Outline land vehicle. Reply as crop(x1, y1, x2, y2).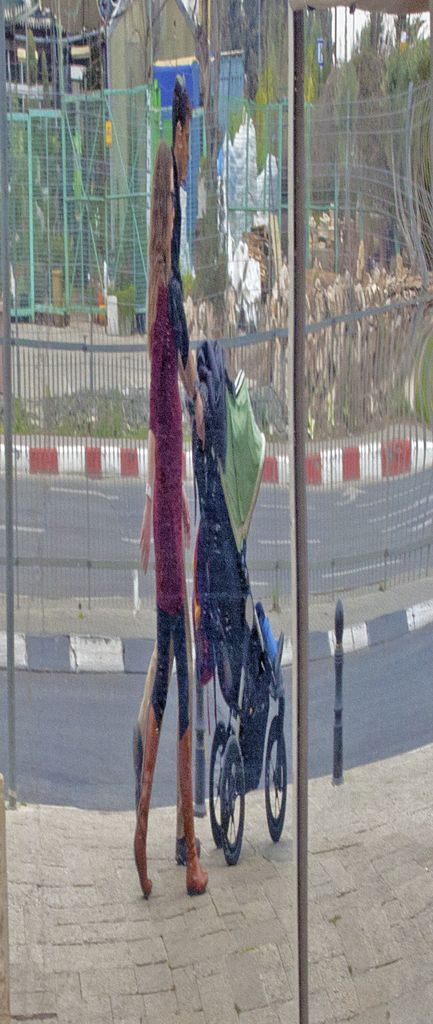
crop(186, 335, 291, 867).
